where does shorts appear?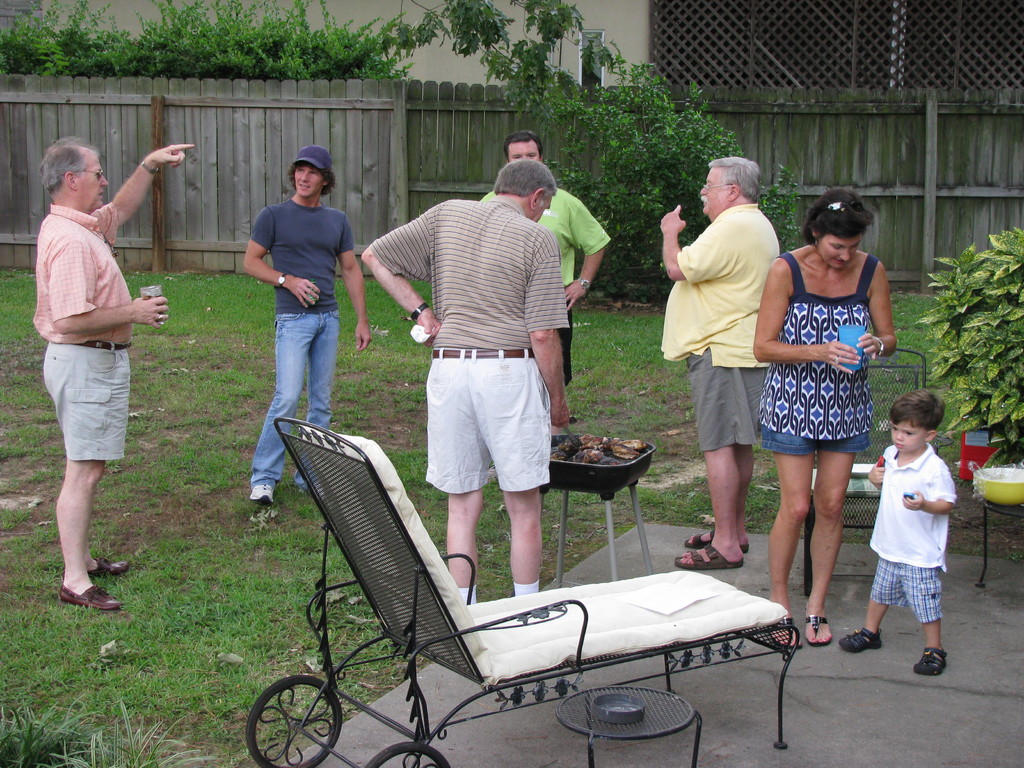
Appears at {"x1": 37, "y1": 372, "x2": 131, "y2": 461}.
